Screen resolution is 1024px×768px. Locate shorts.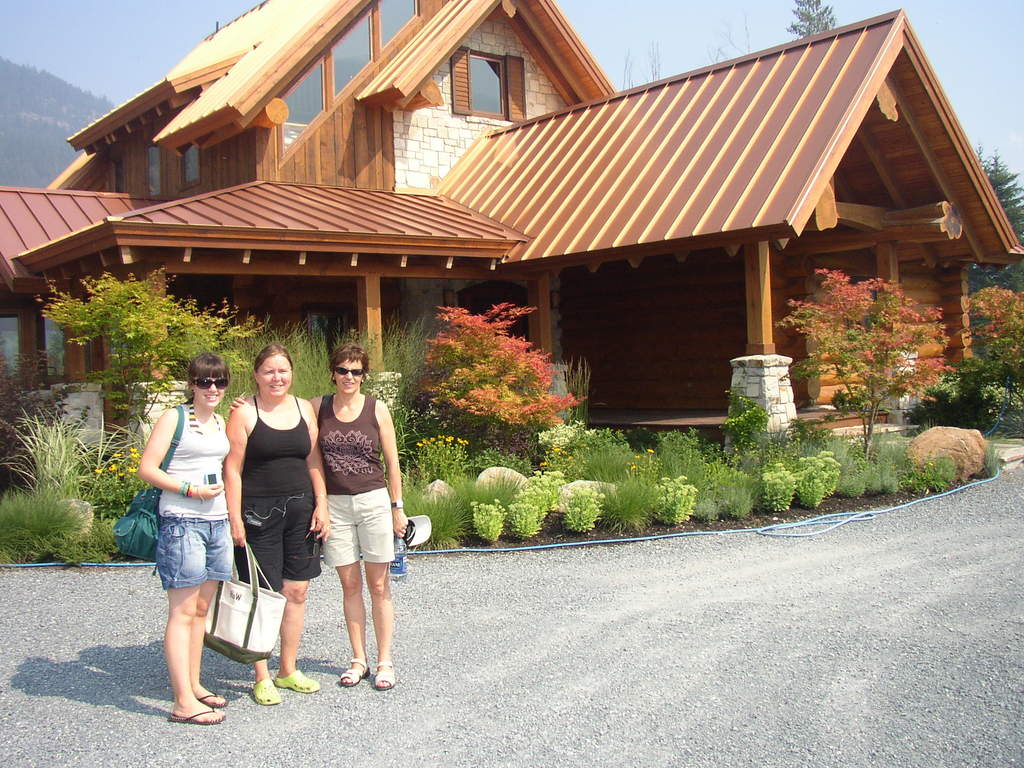
bbox=[146, 501, 225, 611].
